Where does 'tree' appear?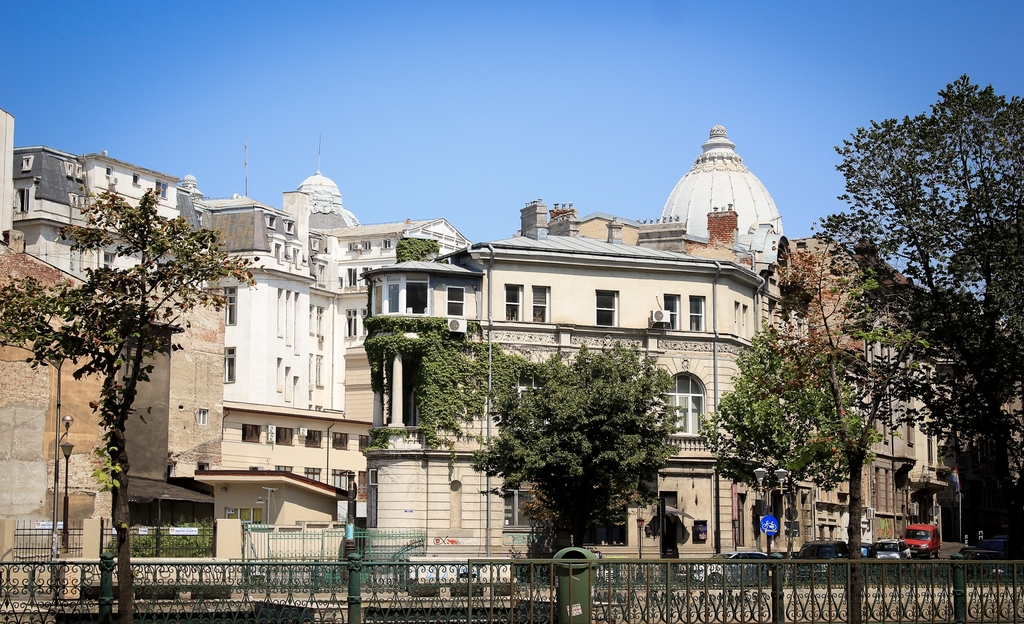
Appears at <bbox>701, 310, 893, 588</bbox>.
